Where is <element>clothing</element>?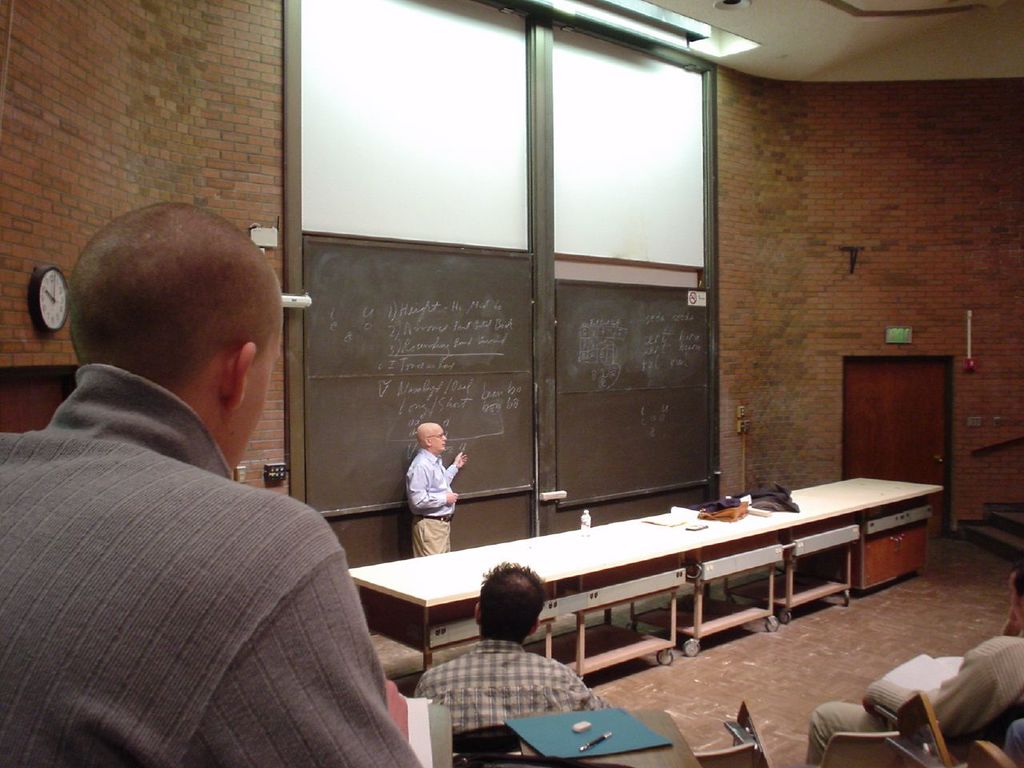
x1=809 y1=634 x2=1023 y2=767.
